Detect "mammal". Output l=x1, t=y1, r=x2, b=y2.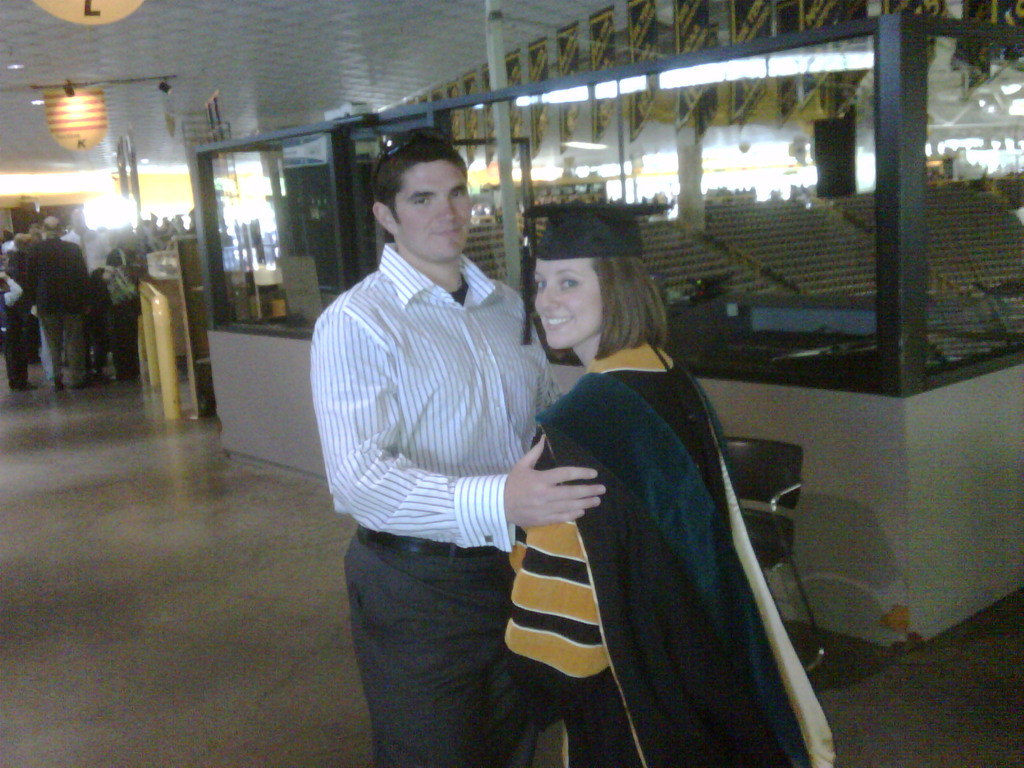
l=476, t=199, r=778, b=766.
